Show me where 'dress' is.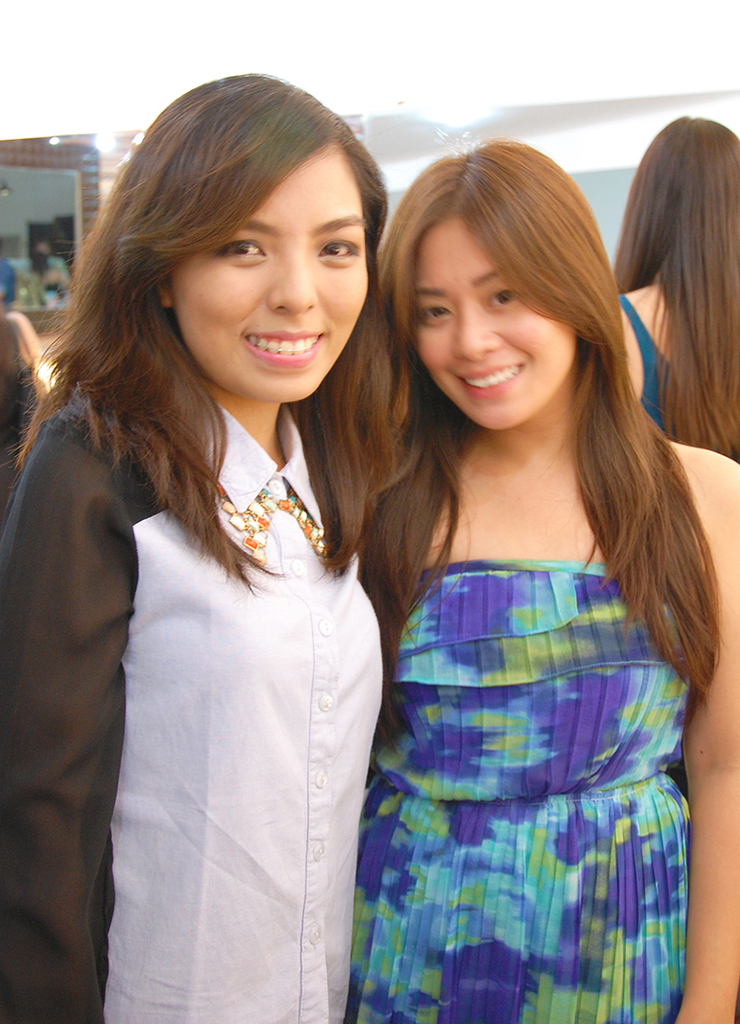
'dress' is at (334, 552, 690, 1023).
